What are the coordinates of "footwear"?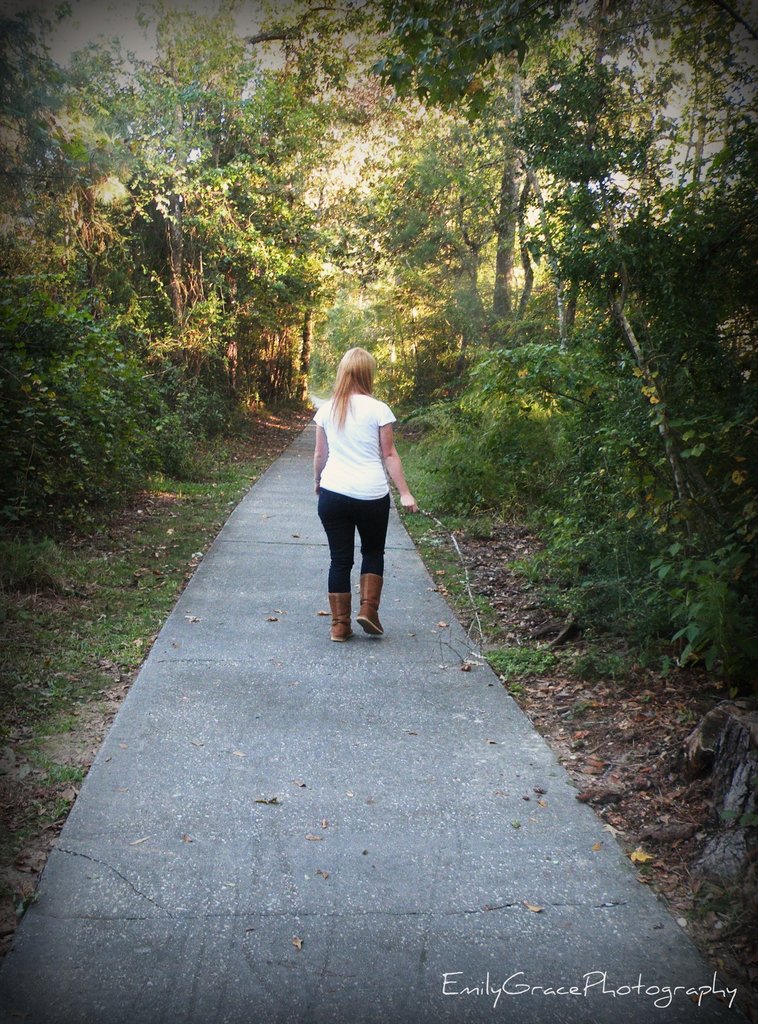
327:593:354:639.
